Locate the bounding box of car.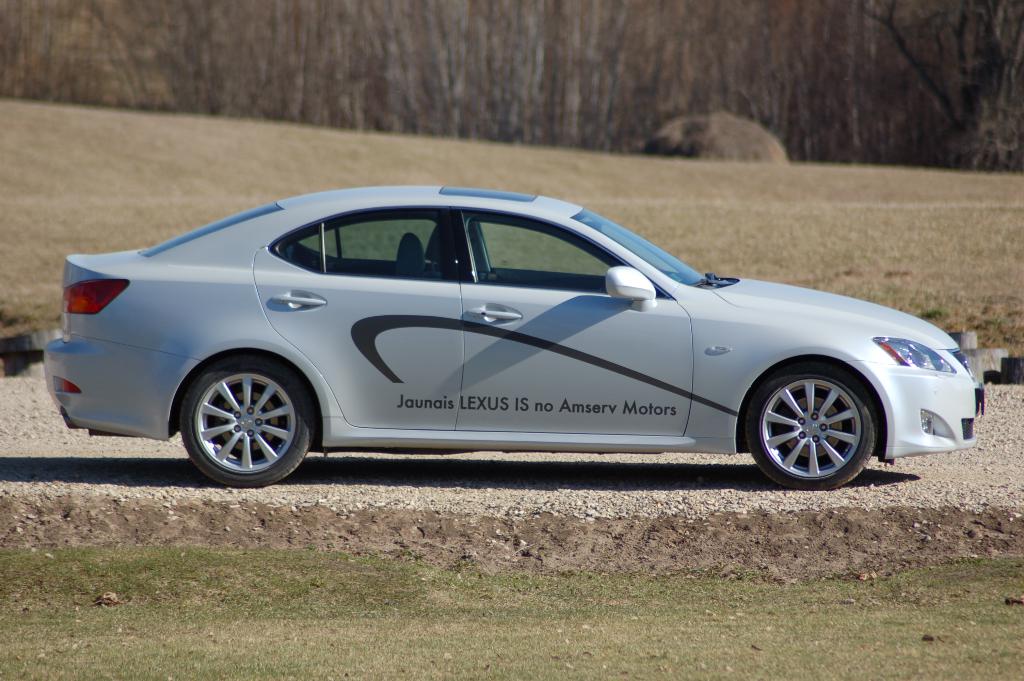
Bounding box: {"x1": 37, "y1": 183, "x2": 986, "y2": 491}.
